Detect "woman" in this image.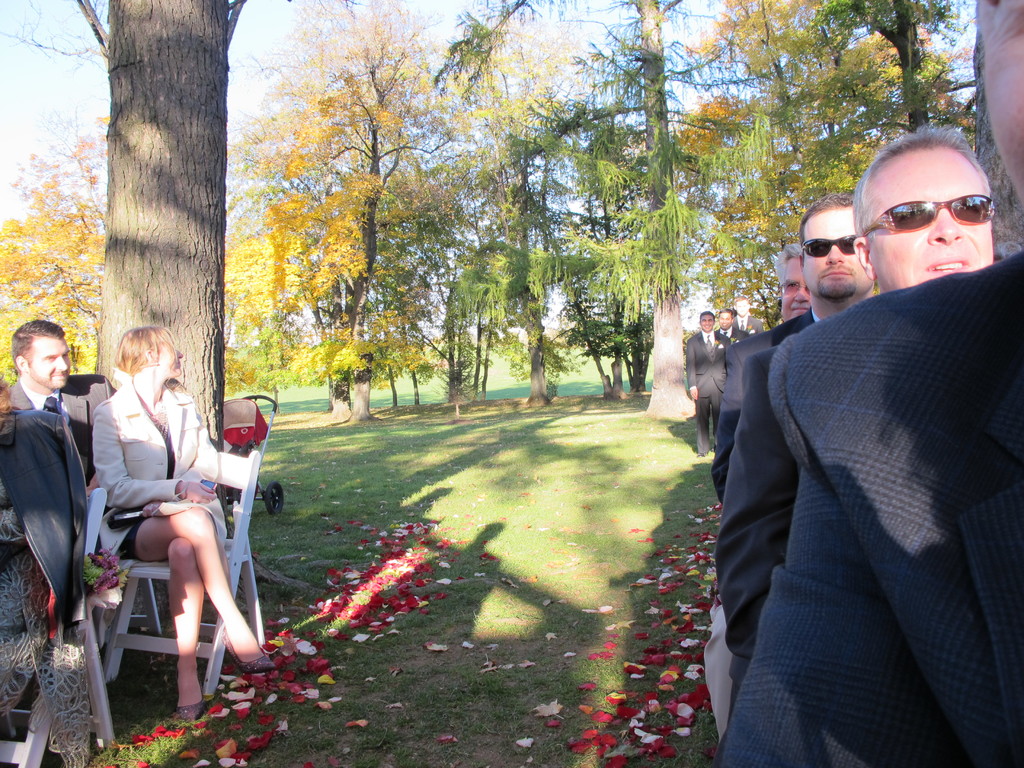
Detection: [70,324,236,711].
